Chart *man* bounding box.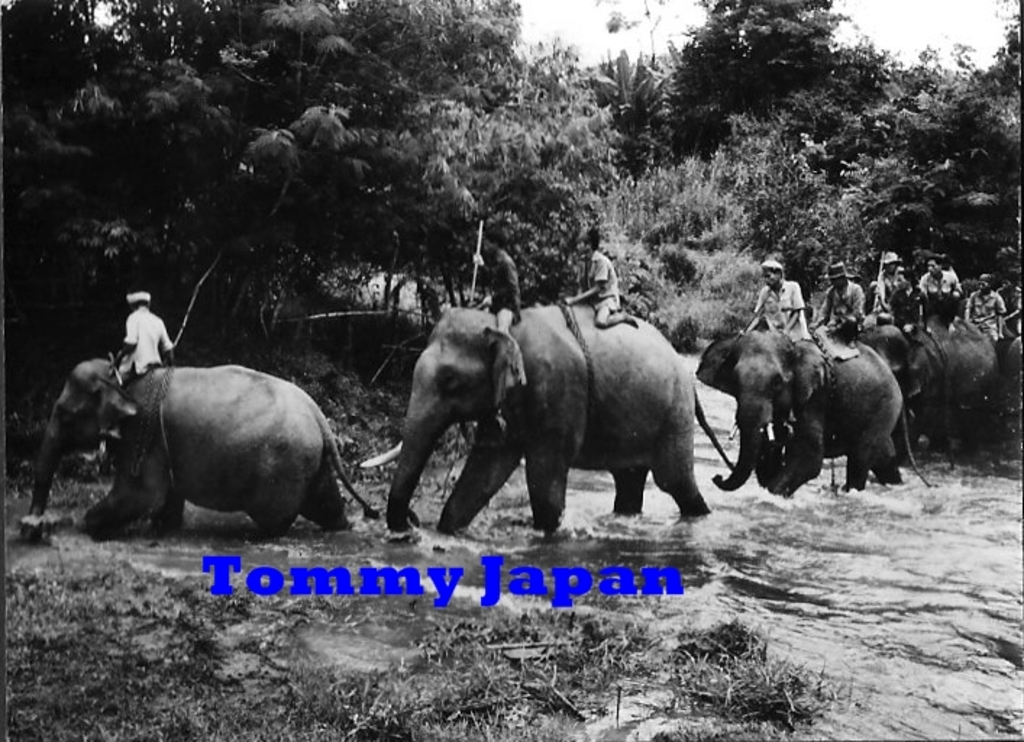
Charted: crop(558, 228, 640, 333).
